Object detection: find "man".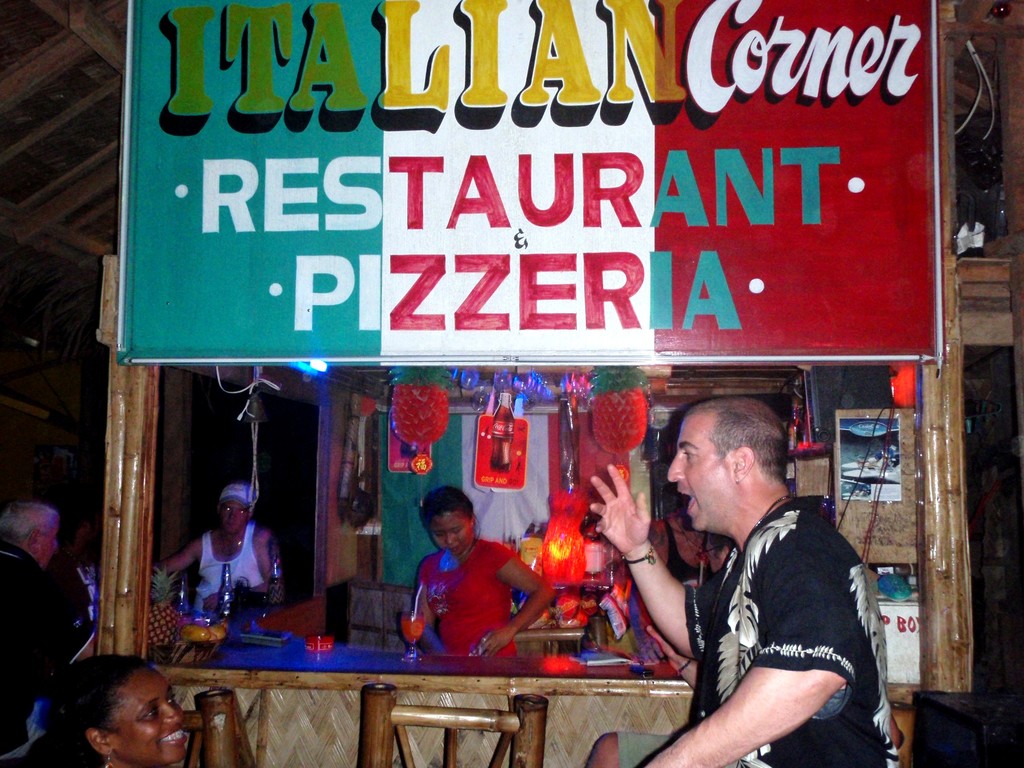
[left=163, top=474, right=281, bottom=621].
